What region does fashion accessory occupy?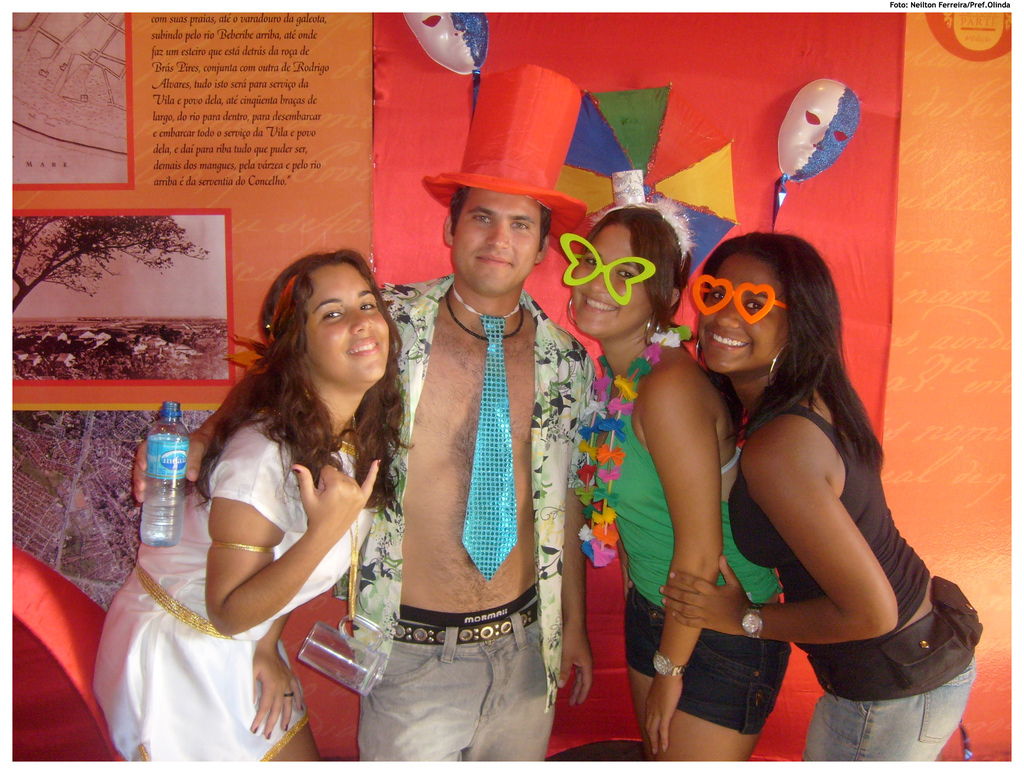
(422, 59, 578, 252).
